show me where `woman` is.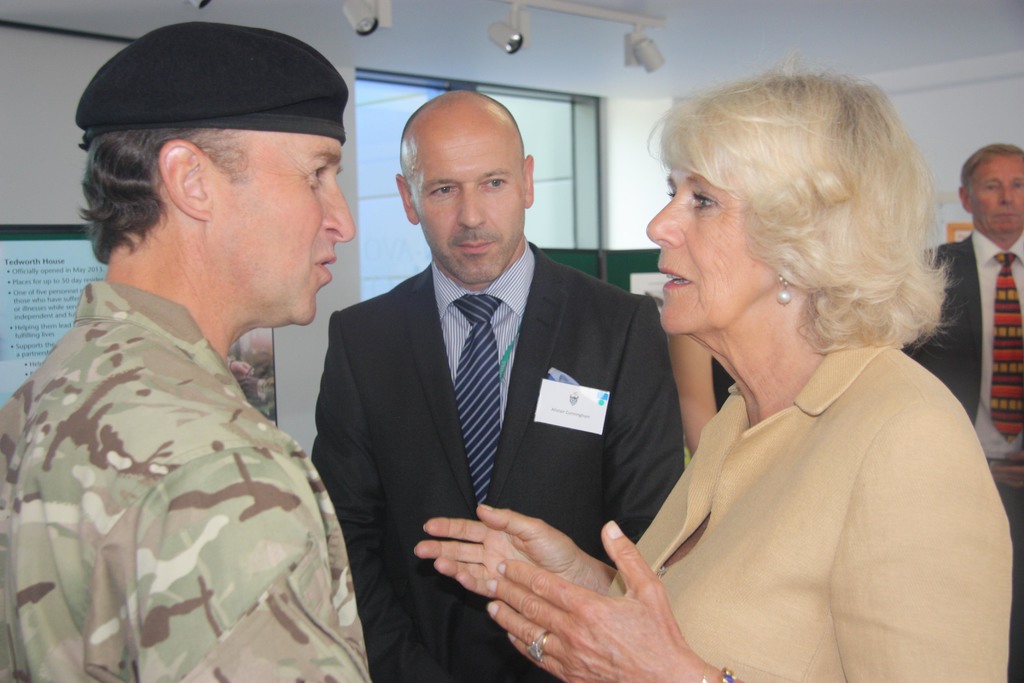
`woman` is at BBox(570, 62, 984, 682).
